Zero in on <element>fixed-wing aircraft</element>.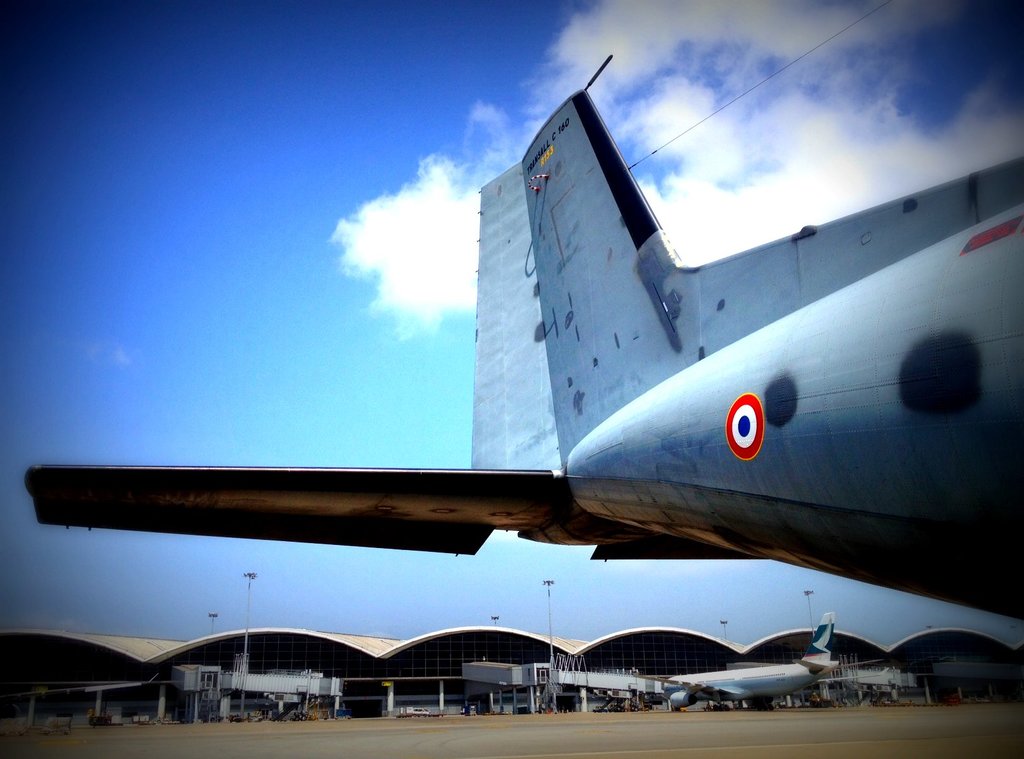
Zeroed in: Rect(668, 625, 841, 715).
